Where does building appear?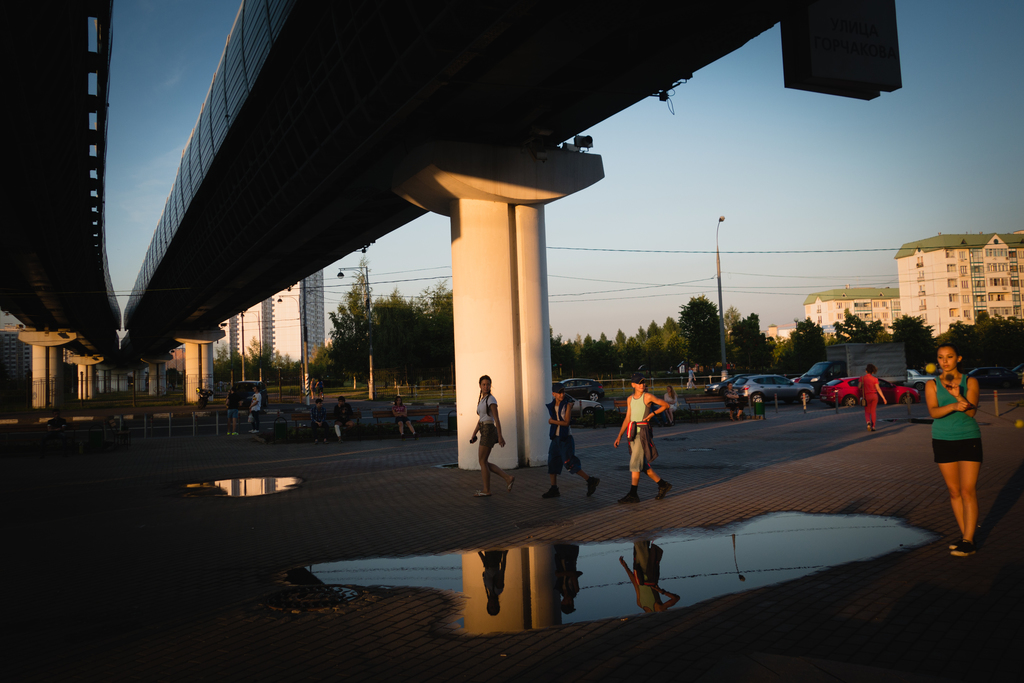
Appears at BBox(723, 324, 789, 345).
